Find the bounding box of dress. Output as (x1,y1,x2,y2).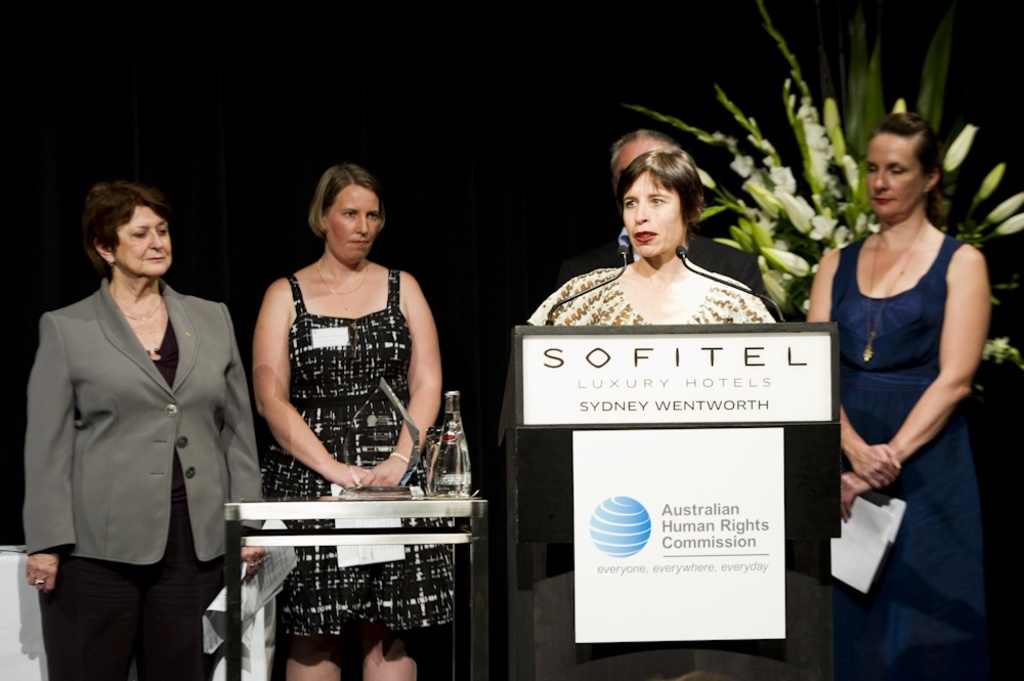
(258,264,456,639).
